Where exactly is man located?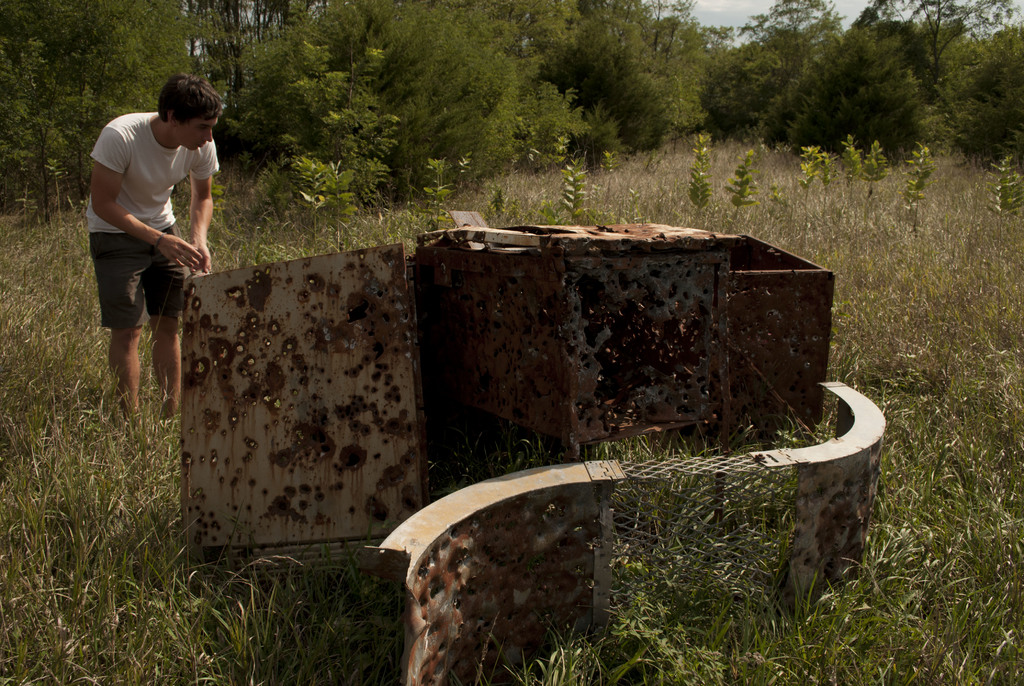
Its bounding box is (79,69,223,447).
